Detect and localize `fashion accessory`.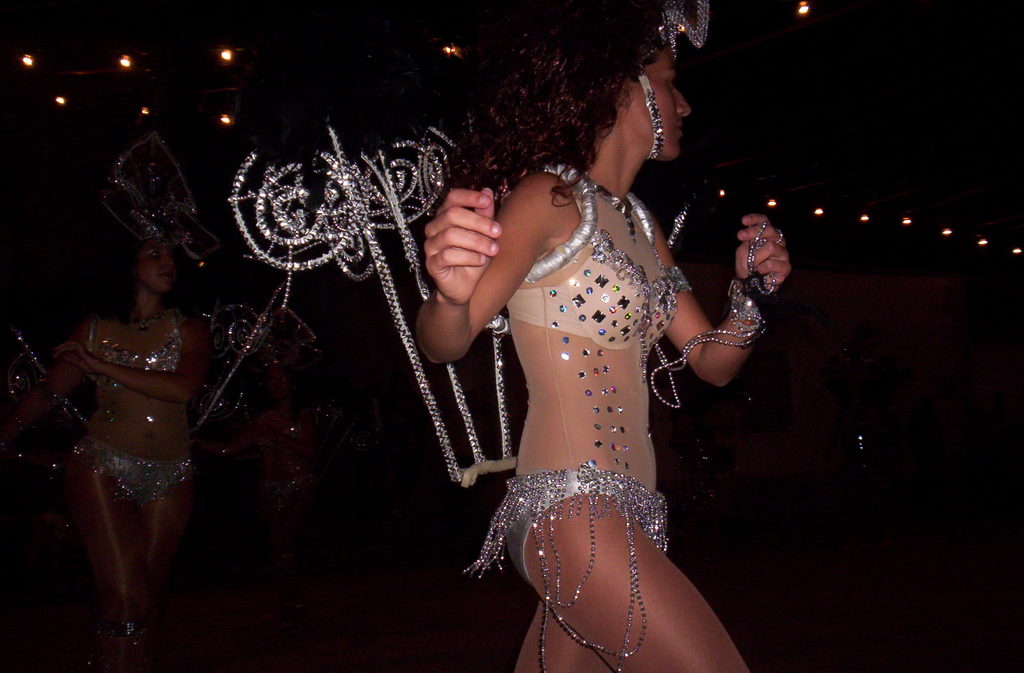
Localized at box=[3, 285, 376, 488].
